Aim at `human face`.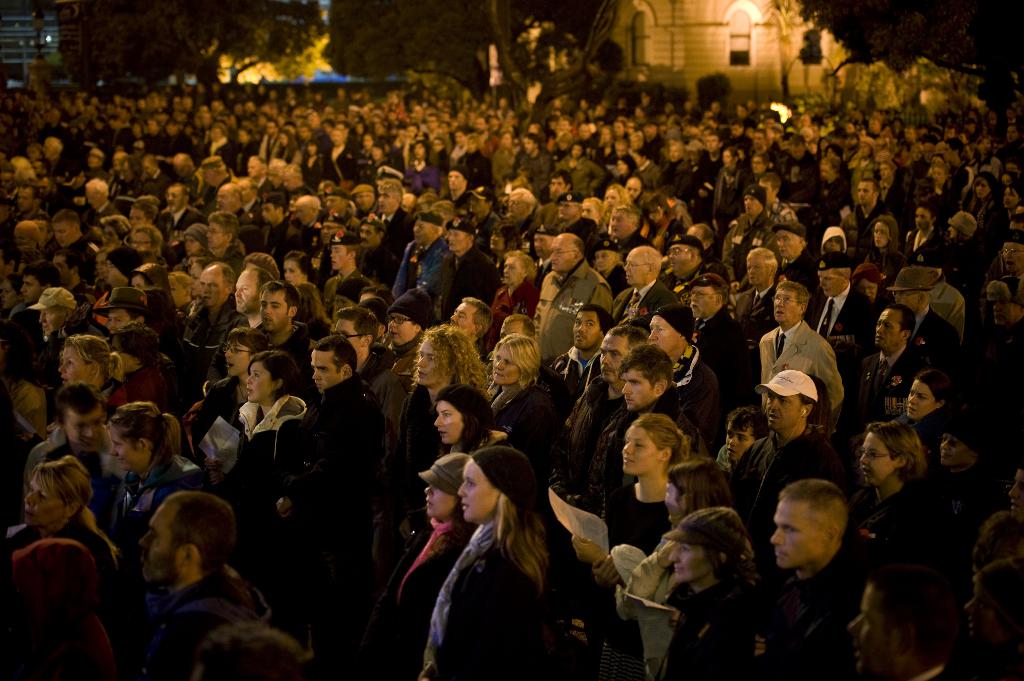
Aimed at (left=771, top=499, right=825, bottom=570).
